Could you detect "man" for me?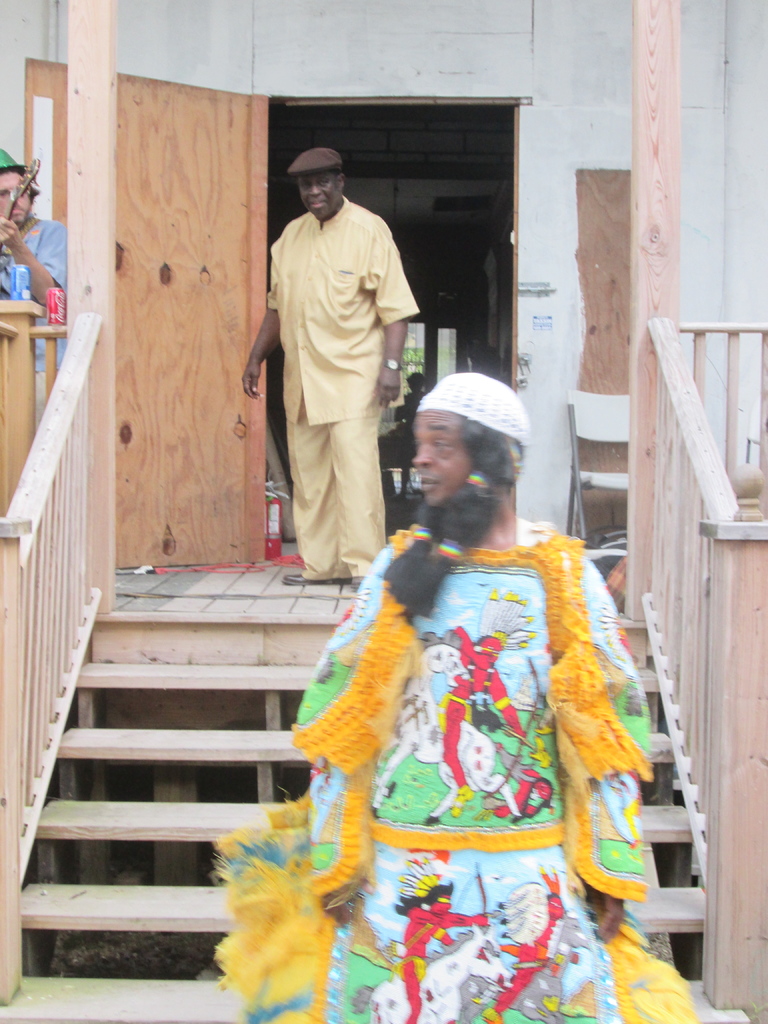
Detection result: (left=236, top=371, right=653, bottom=1023).
